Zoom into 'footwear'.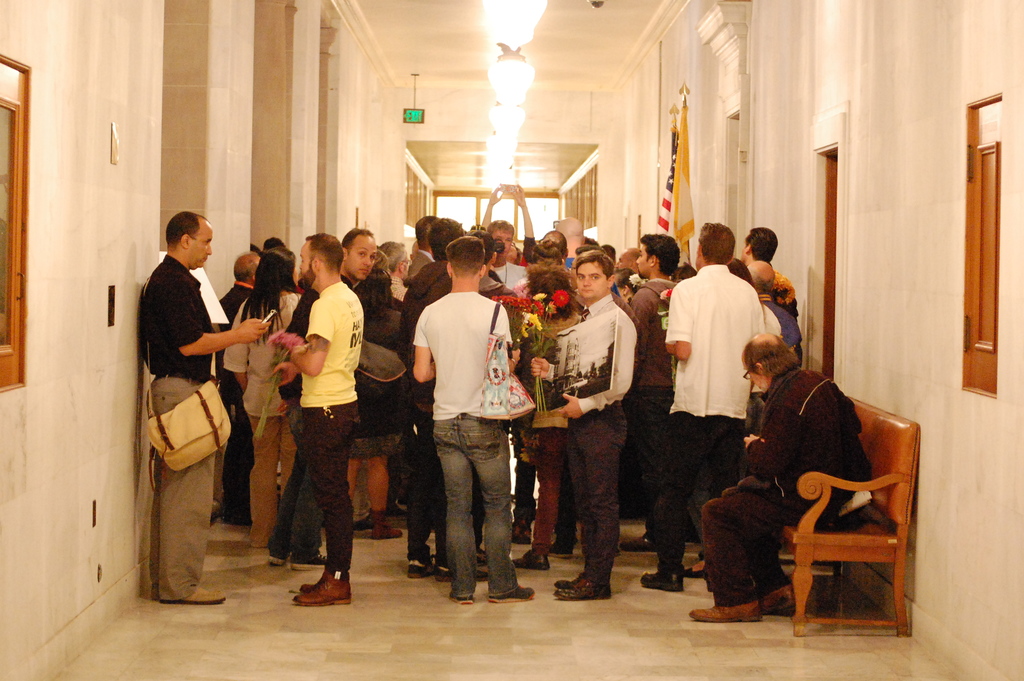
Zoom target: {"left": 684, "top": 550, "right": 705, "bottom": 578}.
